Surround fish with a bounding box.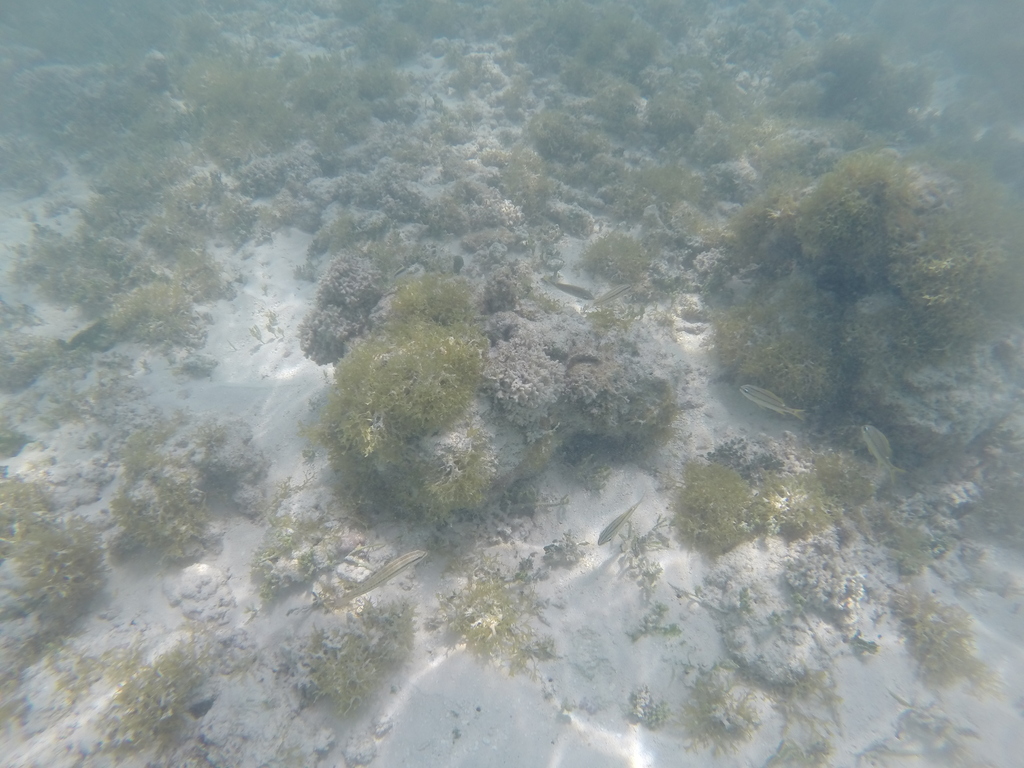
bbox=[588, 284, 632, 308].
